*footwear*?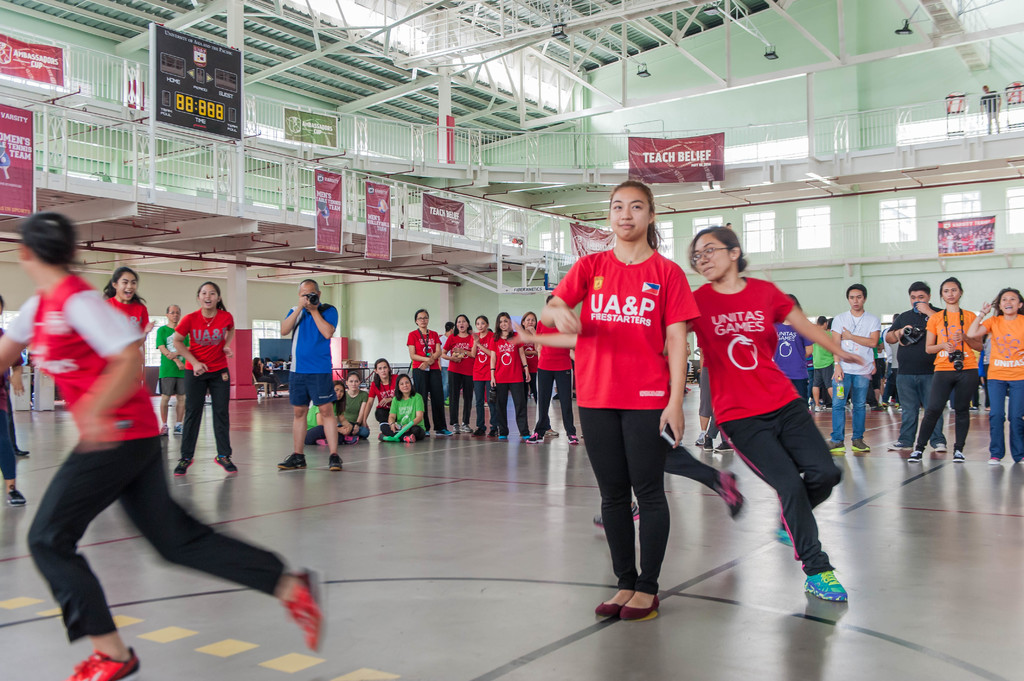
bbox=[18, 444, 27, 457]
